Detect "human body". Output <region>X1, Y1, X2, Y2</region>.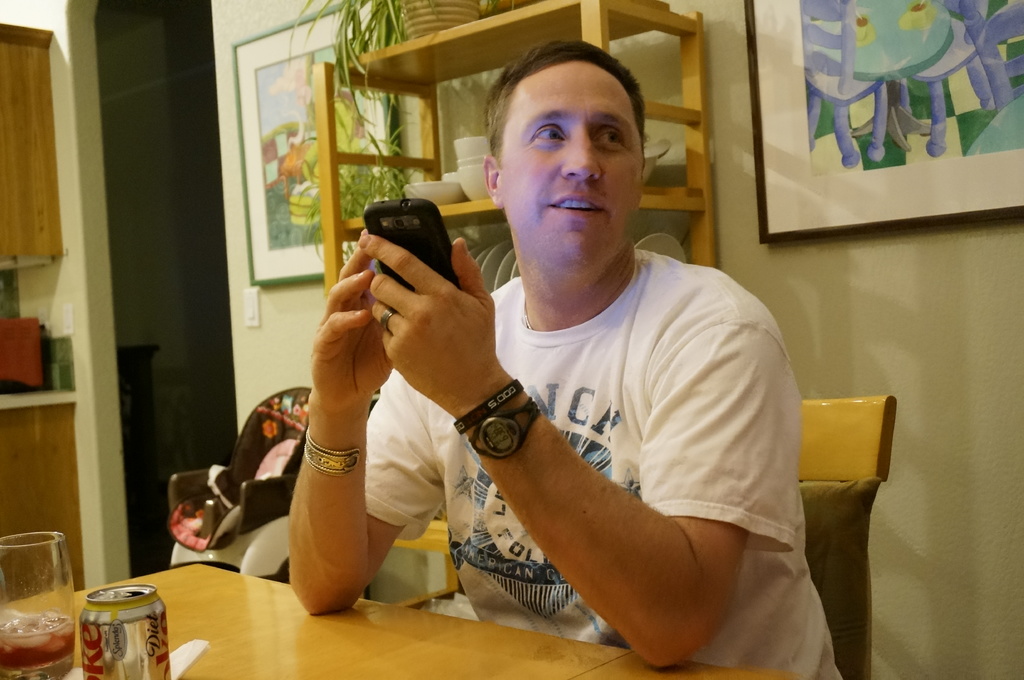
<region>289, 228, 842, 679</region>.
